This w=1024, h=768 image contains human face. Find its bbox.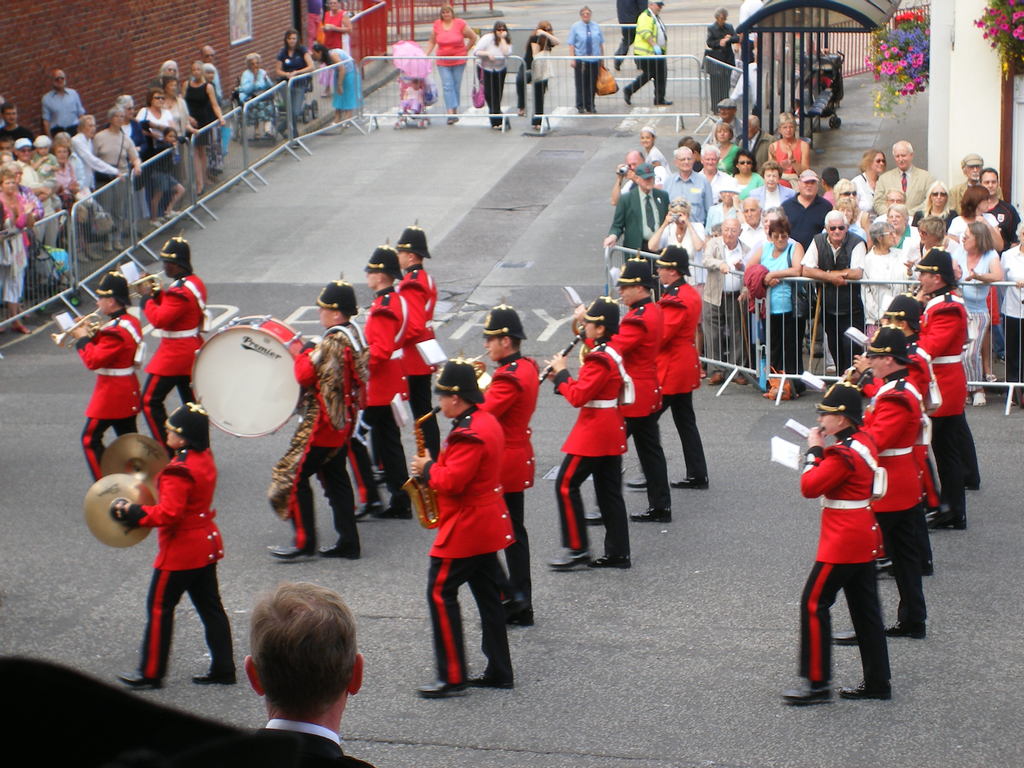
[51,68,67,86].
